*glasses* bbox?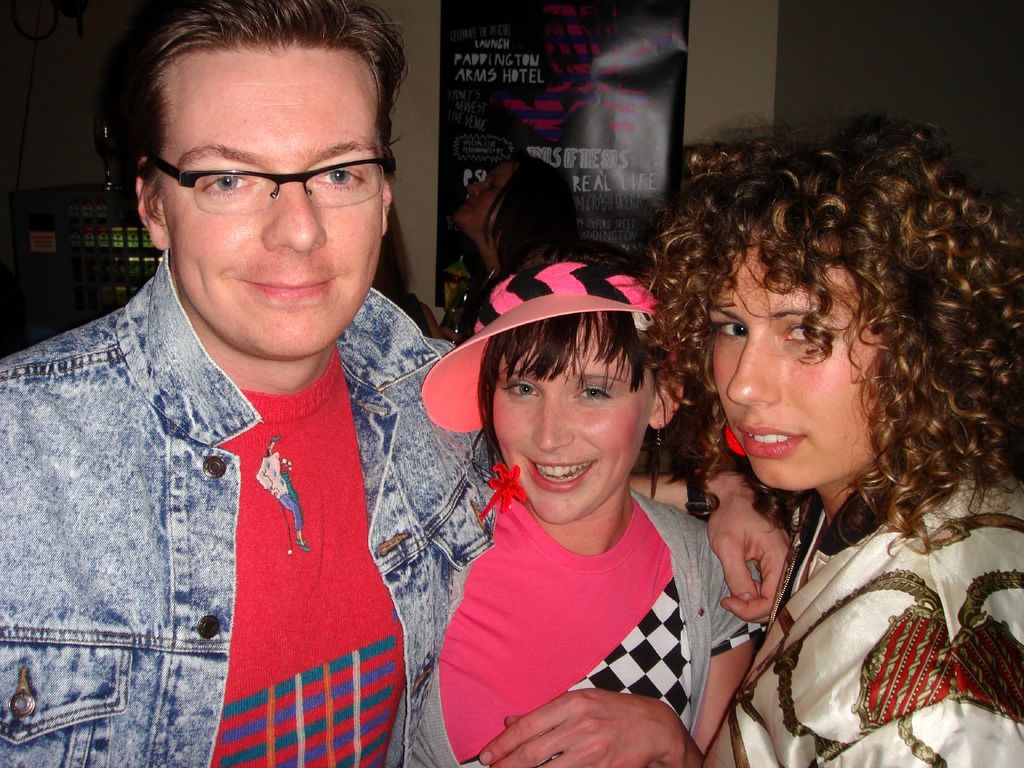
126, 136, 392, 213
